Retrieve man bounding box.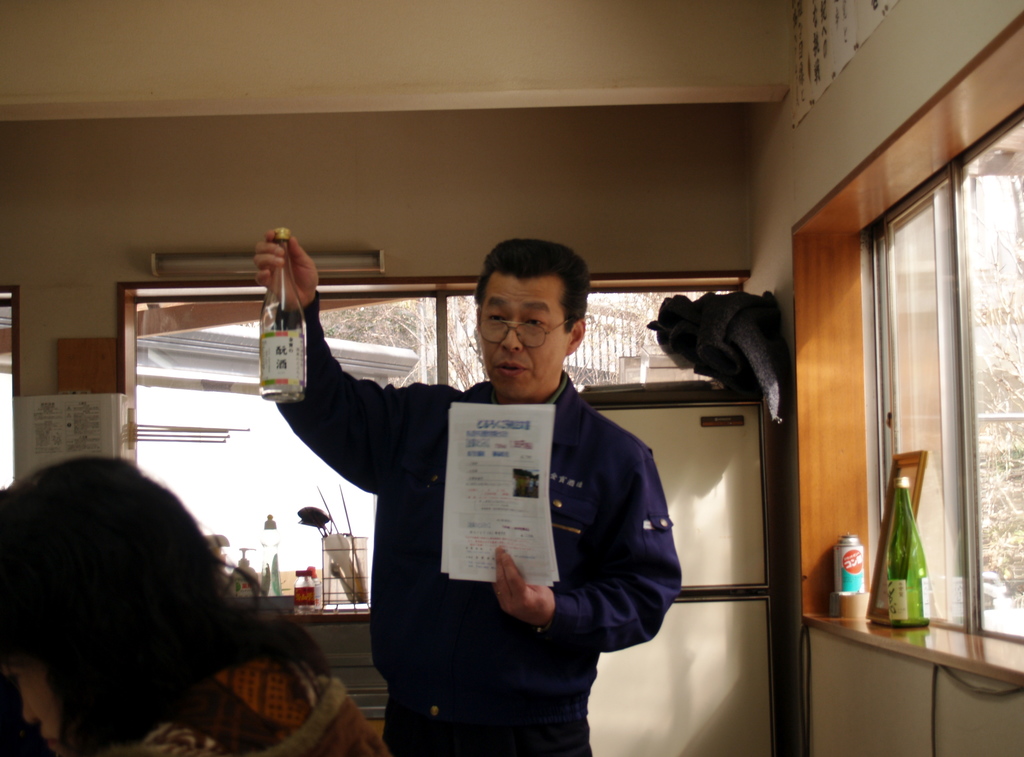
Bounding box: 280 253 670 729.
